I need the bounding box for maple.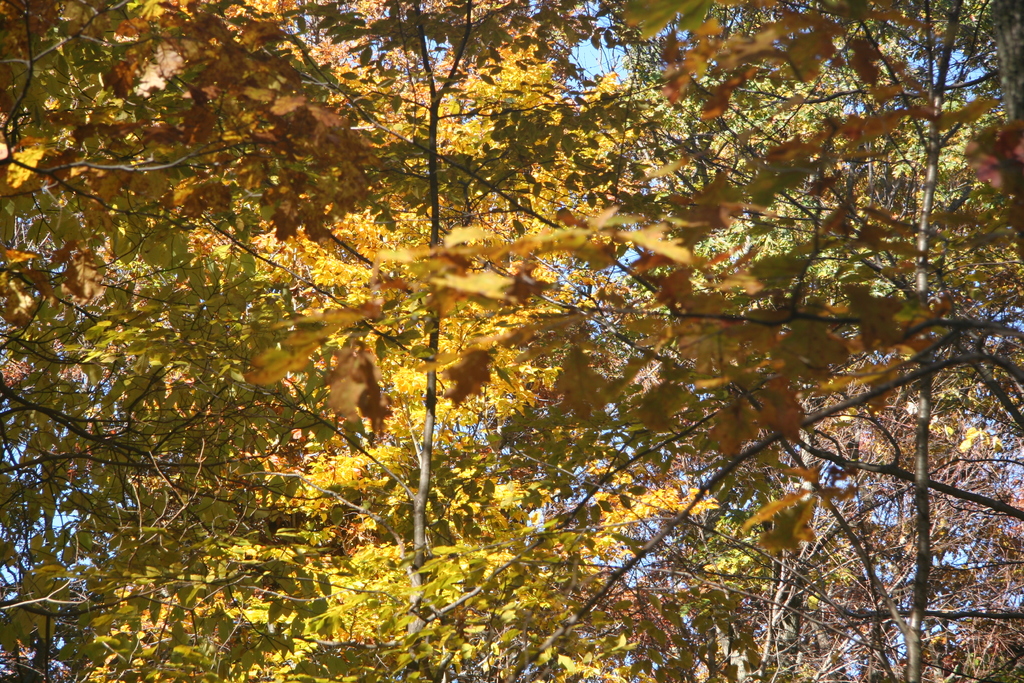
Here it is: l=223, t=0, r=1023, b=682.
